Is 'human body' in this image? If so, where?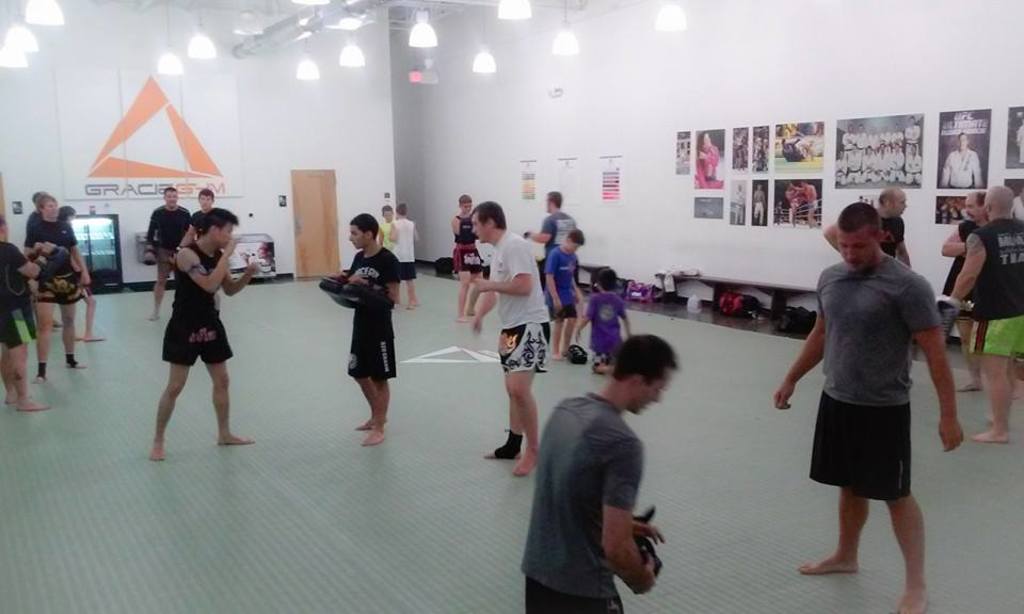
Yes, at 785/184/800/230.
